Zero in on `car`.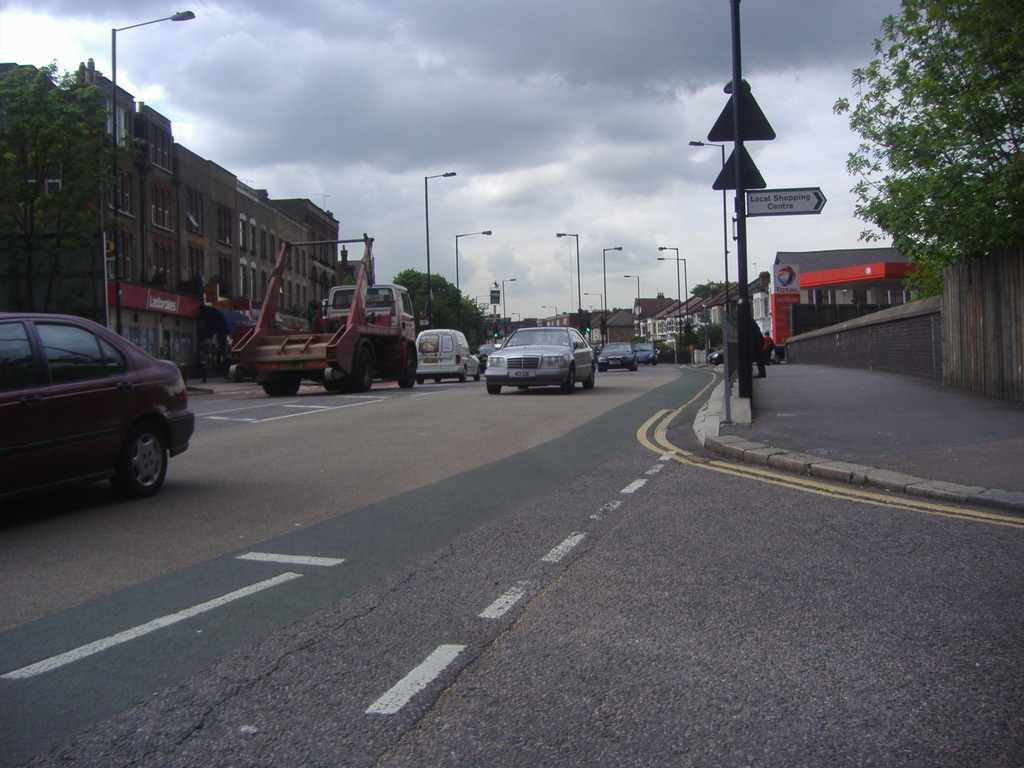
Zeroed in: x1=0 y1=306 x2=195 y2=503.
